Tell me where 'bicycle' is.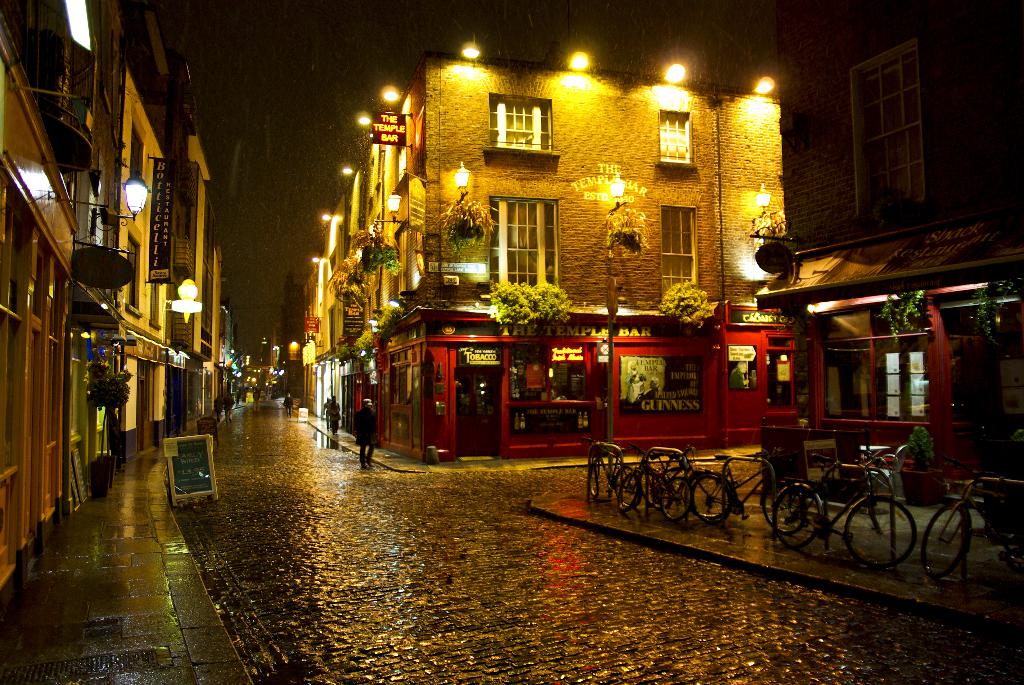
'bicycle' is at (620, 446, 696, 510).
